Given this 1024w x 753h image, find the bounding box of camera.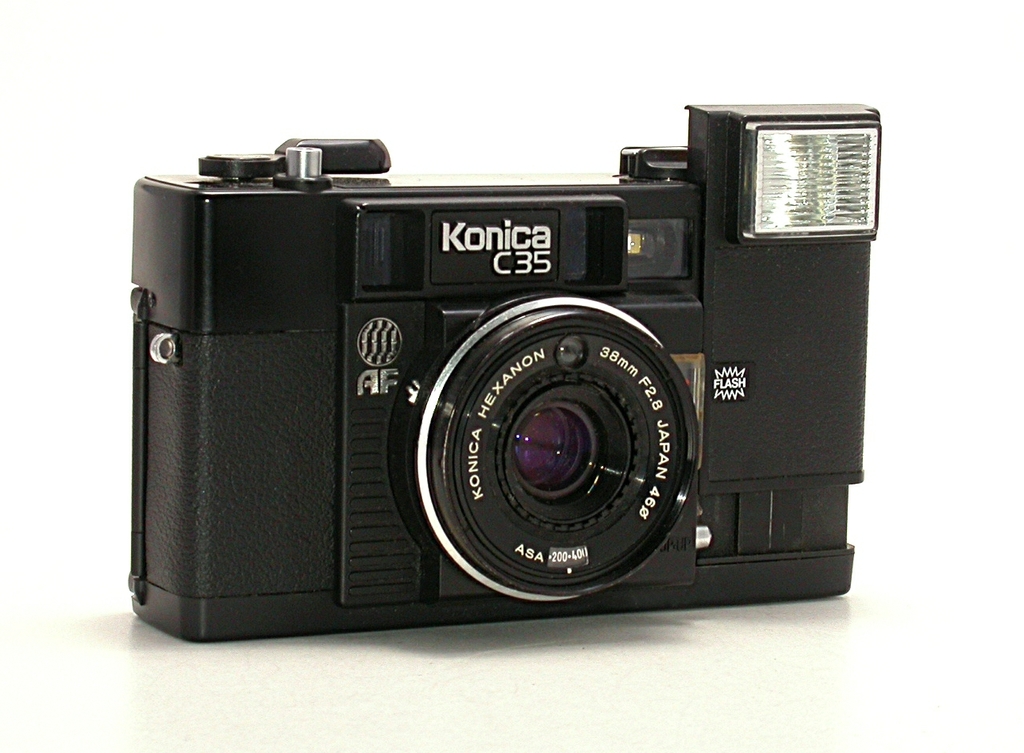
[129, 102, 880, 647].
